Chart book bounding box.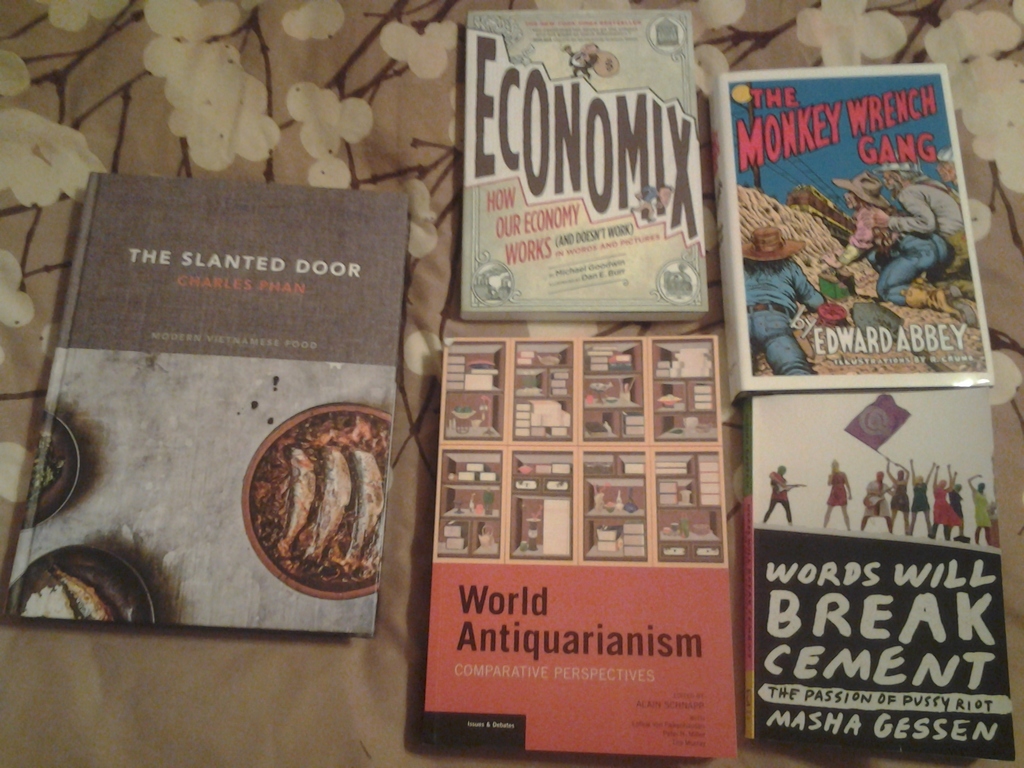
Charted: bbox=[721, 61, 997, 387].
